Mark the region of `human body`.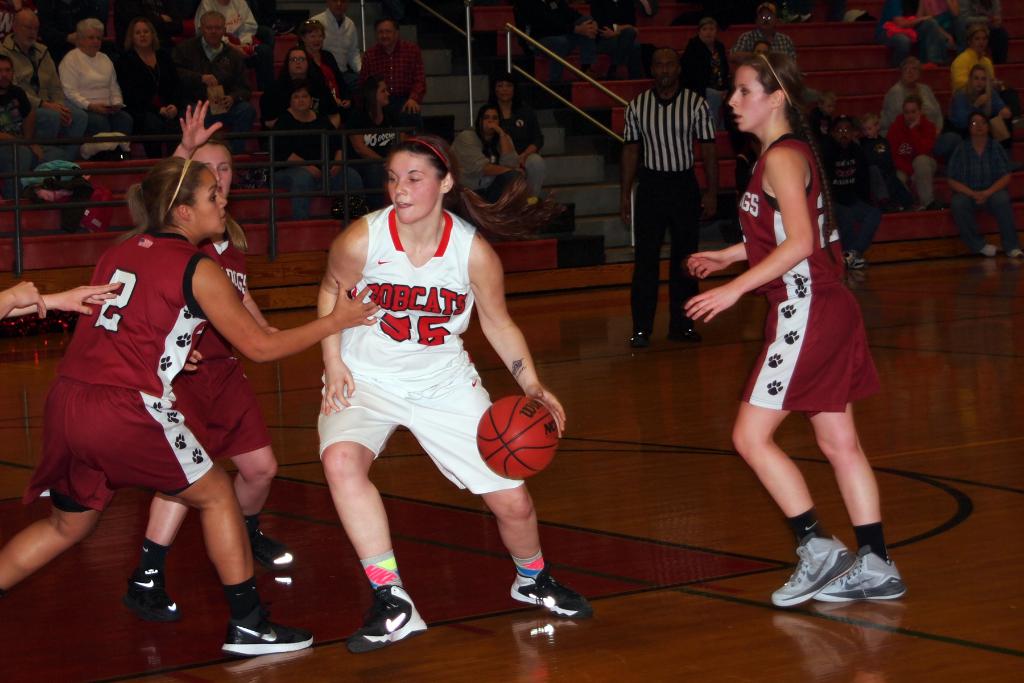
Region: x1=676, y1=13, x2=727, y2=135.
